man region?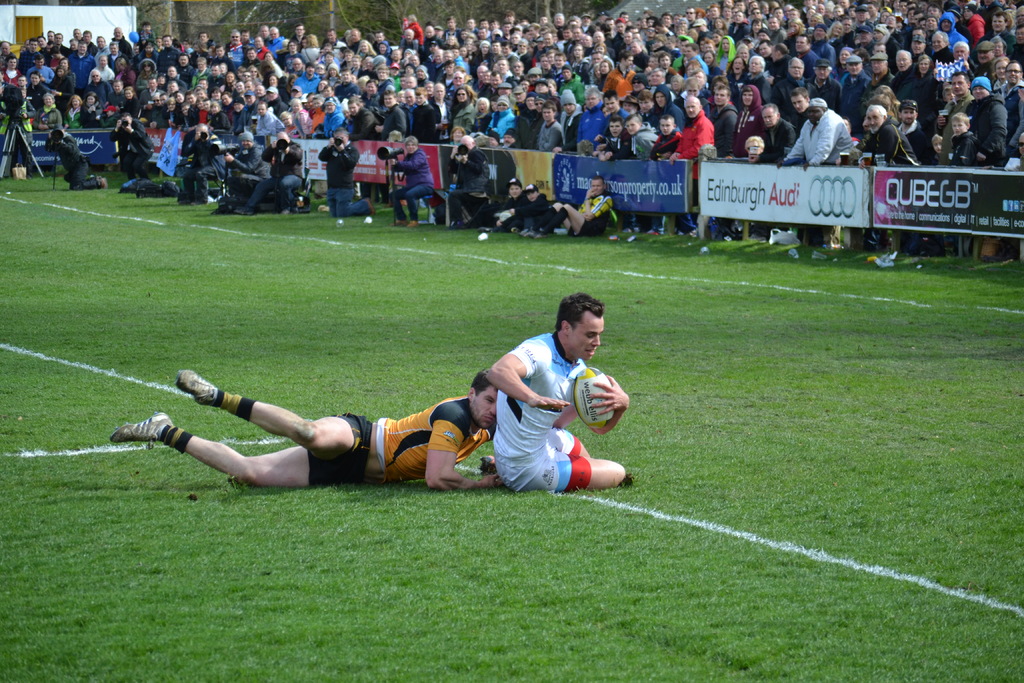
[x1=930, y1=27, x2=955, y2=76]
